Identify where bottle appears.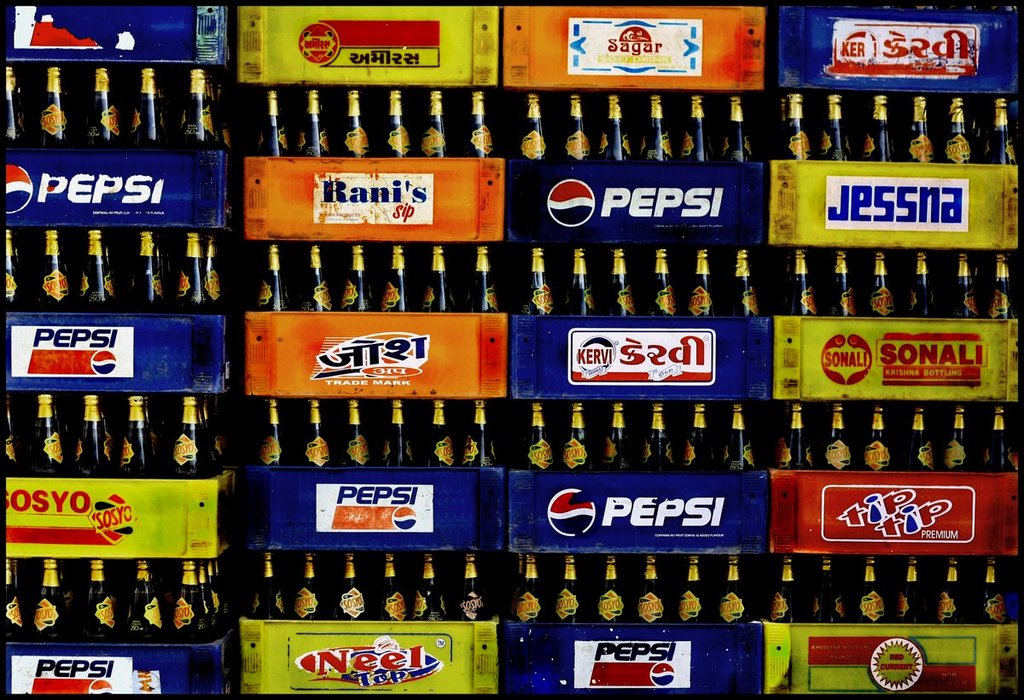
Appears at bbox(6, 411, 22, 471).
